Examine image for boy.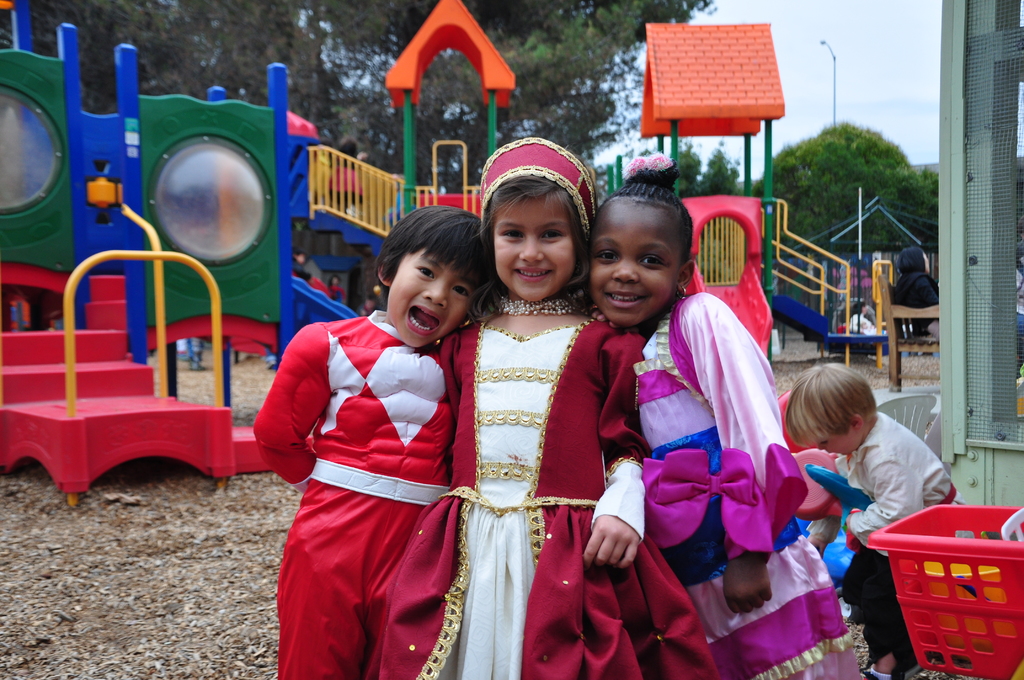
Examination result: left=773, top=369, right=963, bottom=679.
